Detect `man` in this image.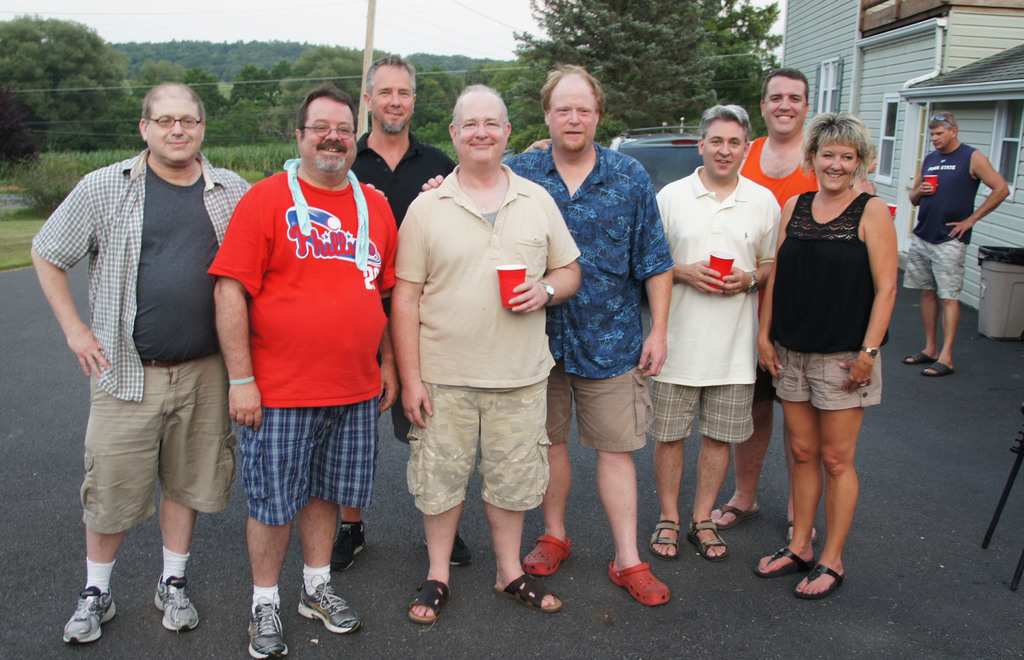
Detection: <box>706,67,820,546</box>.
